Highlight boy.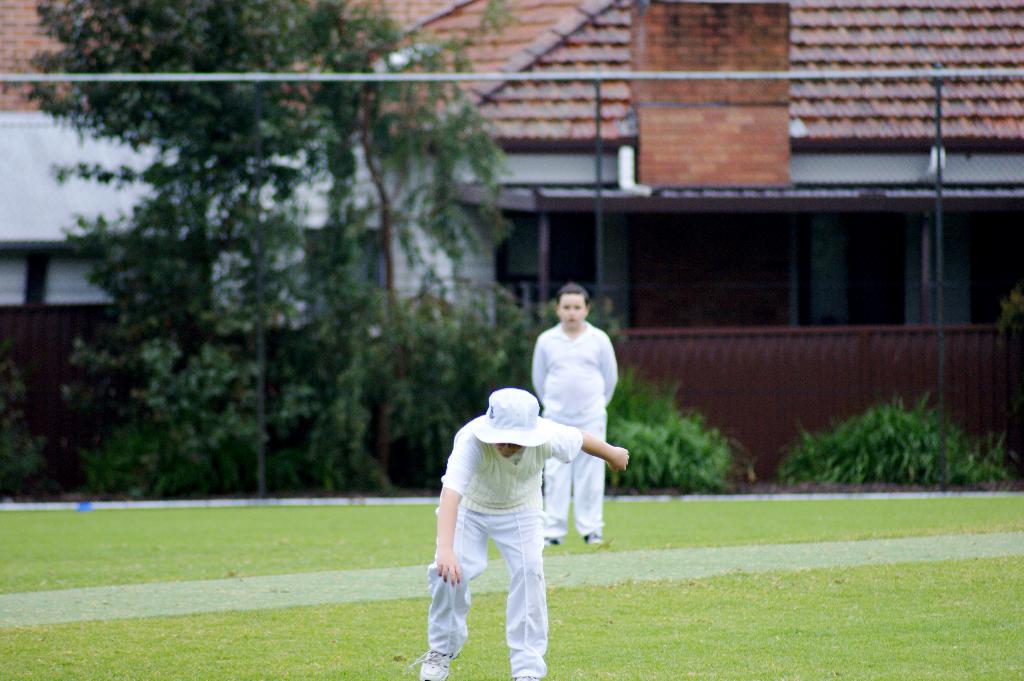
Highlighted region: 413/392/631/680.
